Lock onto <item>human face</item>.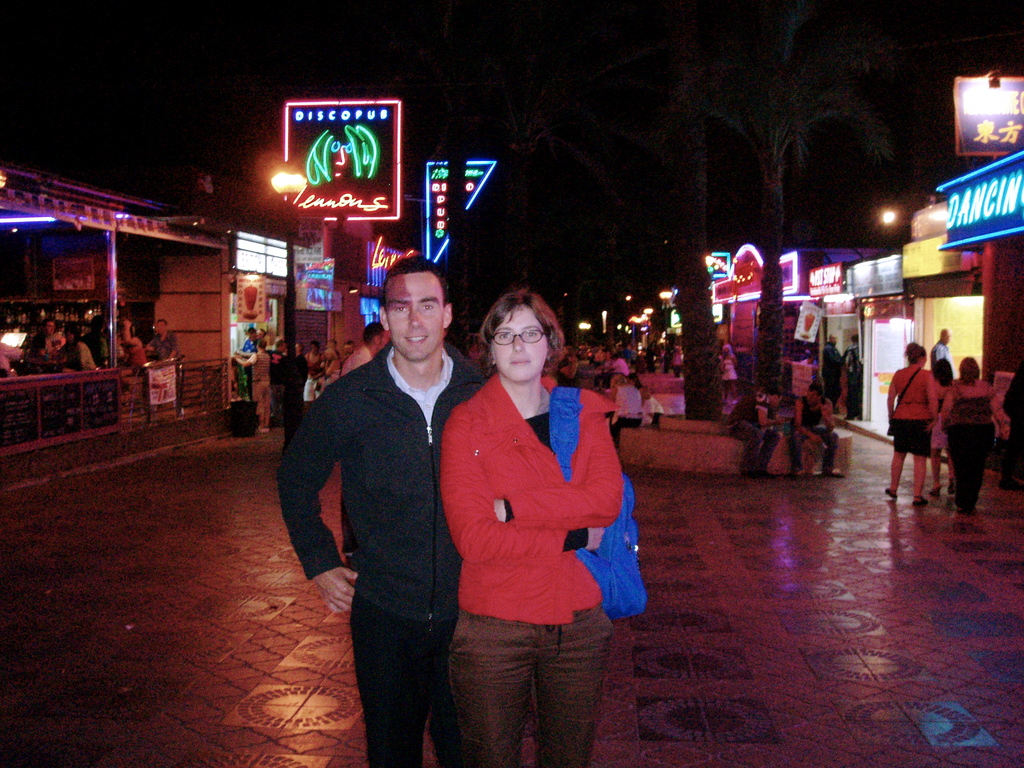
Locked: l=807, t=383, r=823, b=406.
